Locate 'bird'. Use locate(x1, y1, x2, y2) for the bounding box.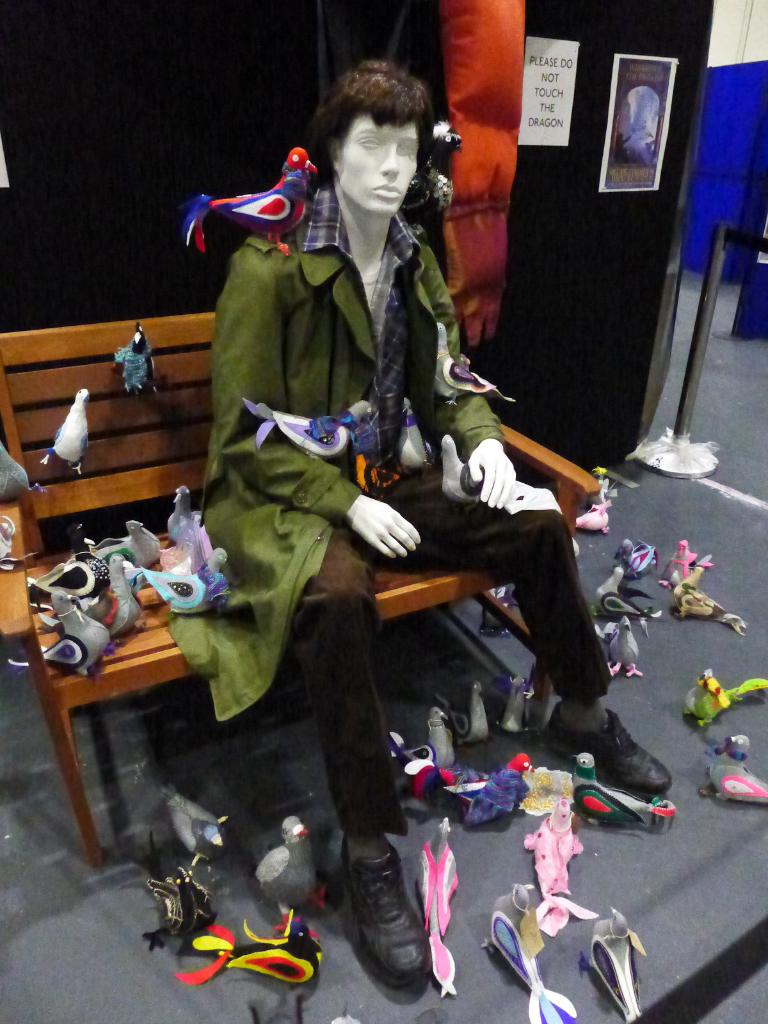
locate(472, 588, 525, 645).
